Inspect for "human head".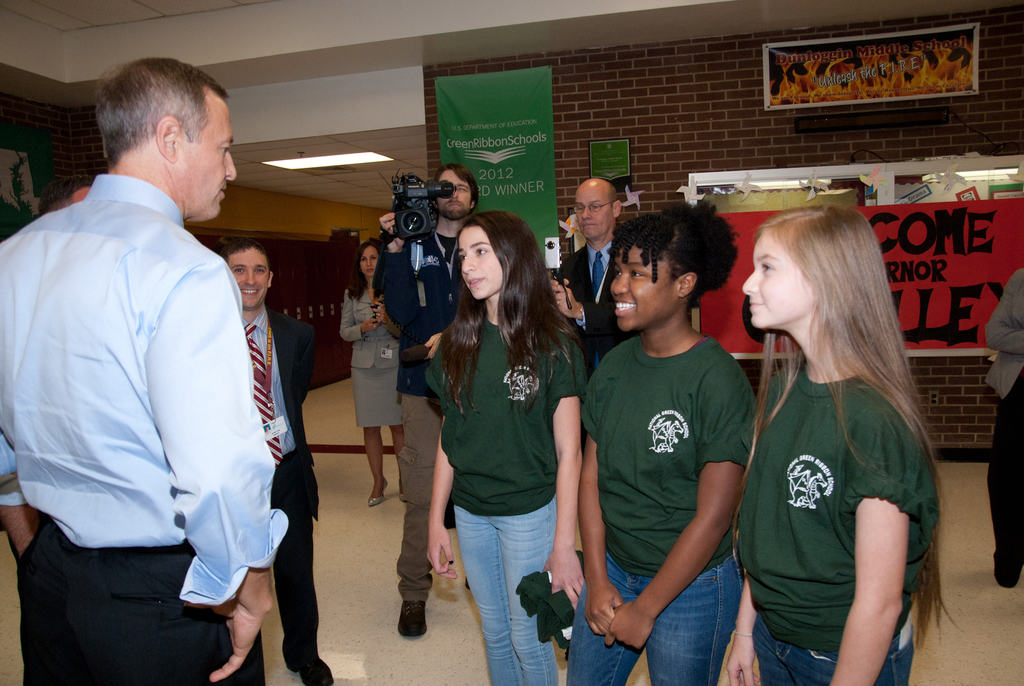
Inspection: bbox=(357, 238, 387, 280).
